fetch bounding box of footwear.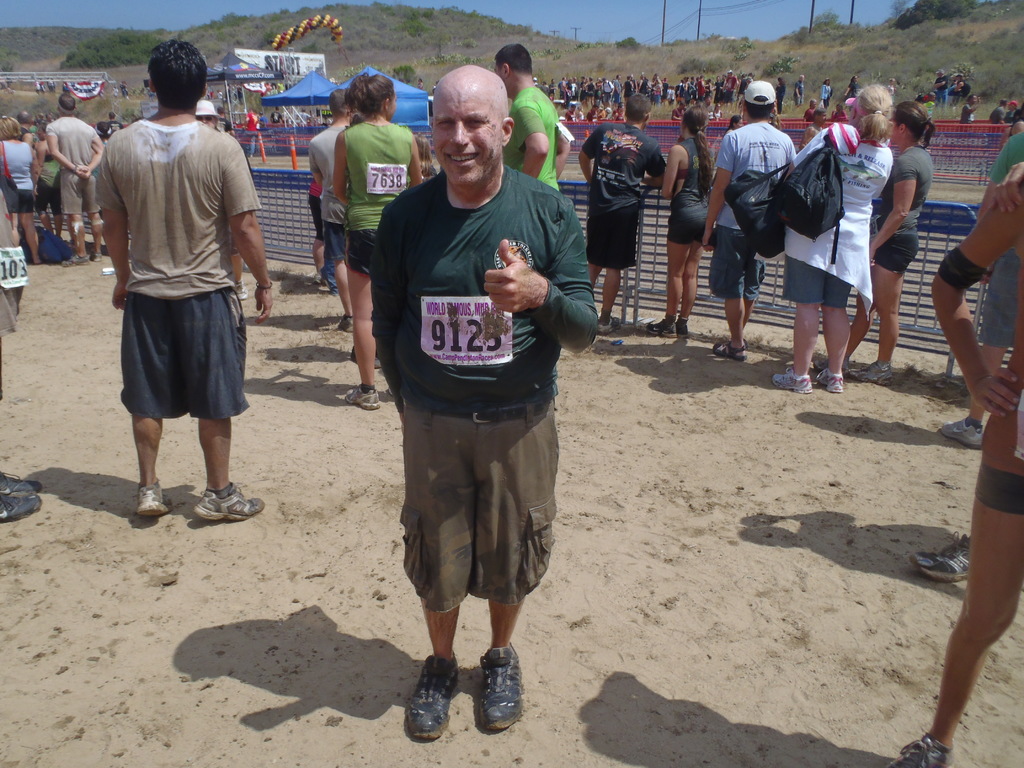
Bbox: 0:474:51:495.
